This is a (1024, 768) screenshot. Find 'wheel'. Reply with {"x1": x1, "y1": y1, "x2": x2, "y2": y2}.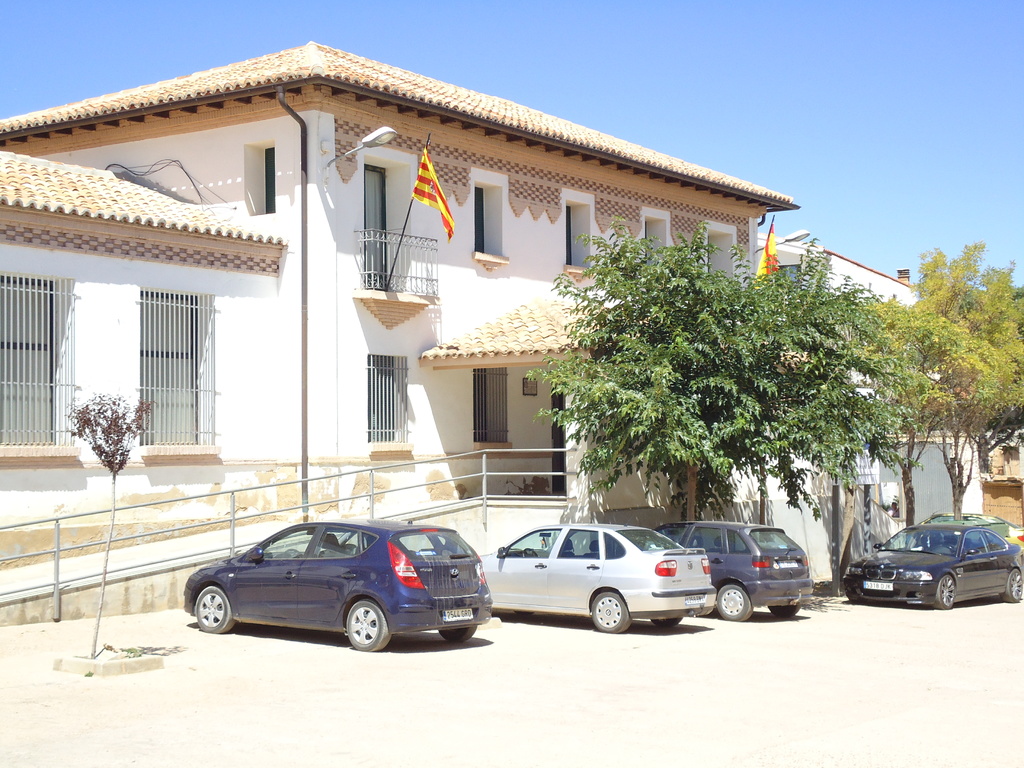
{"x1": 717, "y1": 586, "x2": 755, "y2": 620}.
